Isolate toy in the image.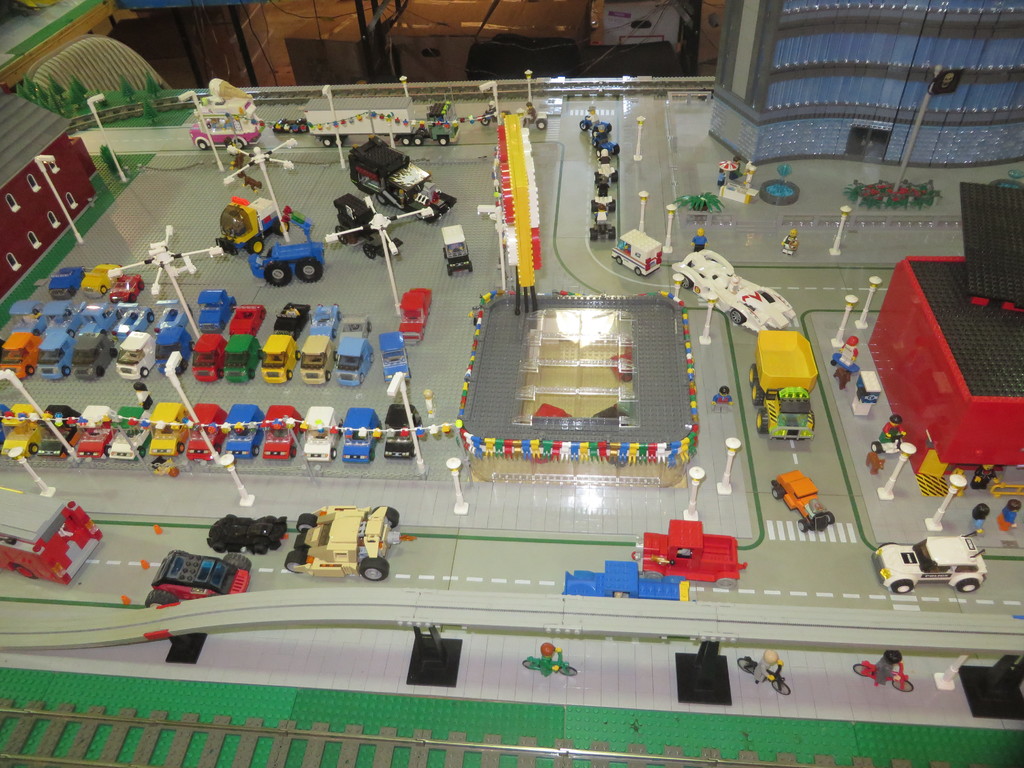
Isolated region: l=609, t=224, r=663, b=278.
